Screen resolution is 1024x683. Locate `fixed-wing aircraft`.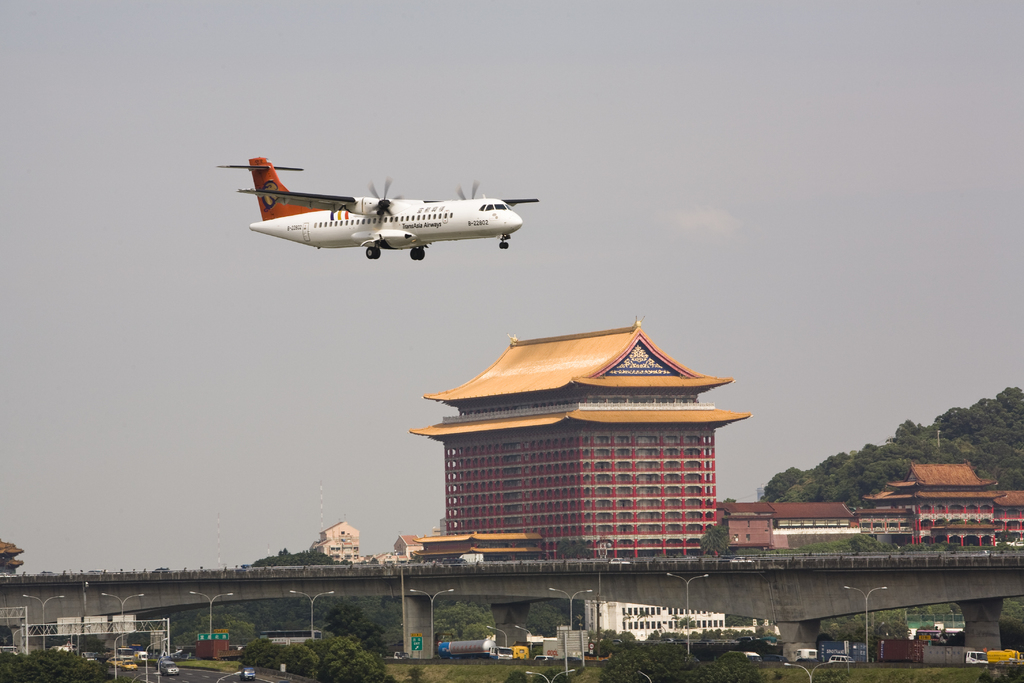
<box>221,147,546,268</box>.
